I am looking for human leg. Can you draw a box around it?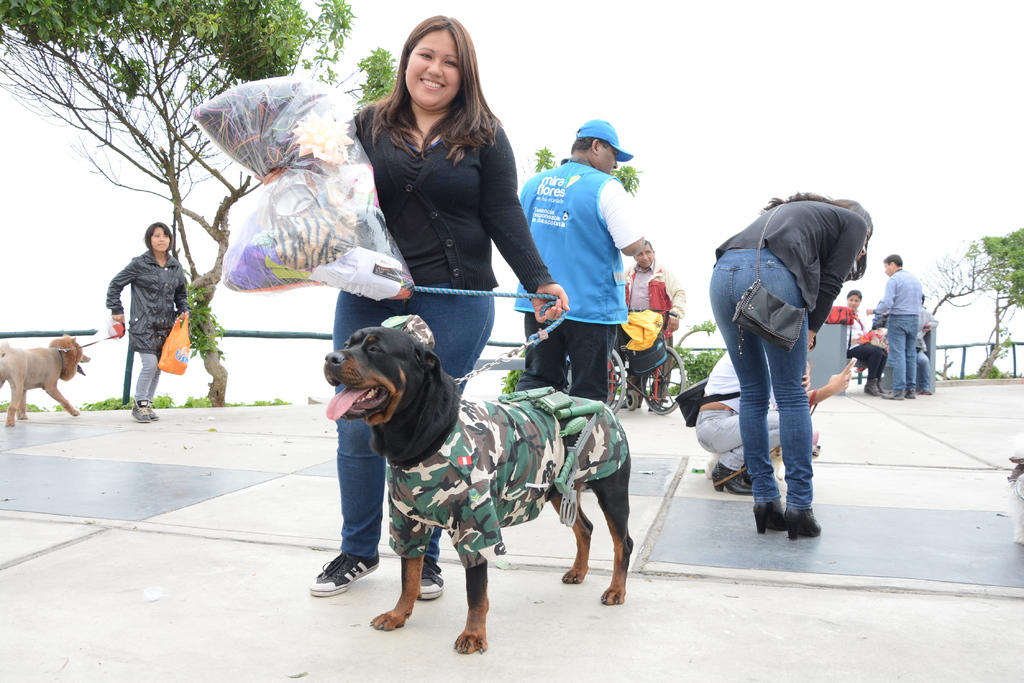
Sure, the bounding box is [left=879, top=312, right=908, bottom=400].
